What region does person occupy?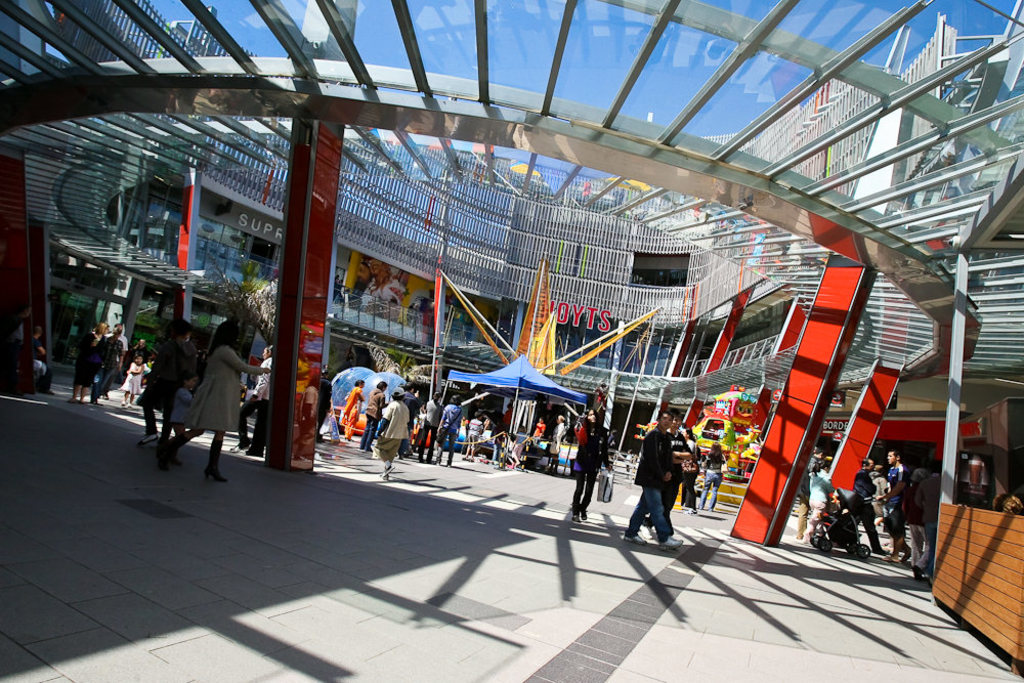
{"x1": 365, "y1": 381, "x2": 387, "y2": 455}.
